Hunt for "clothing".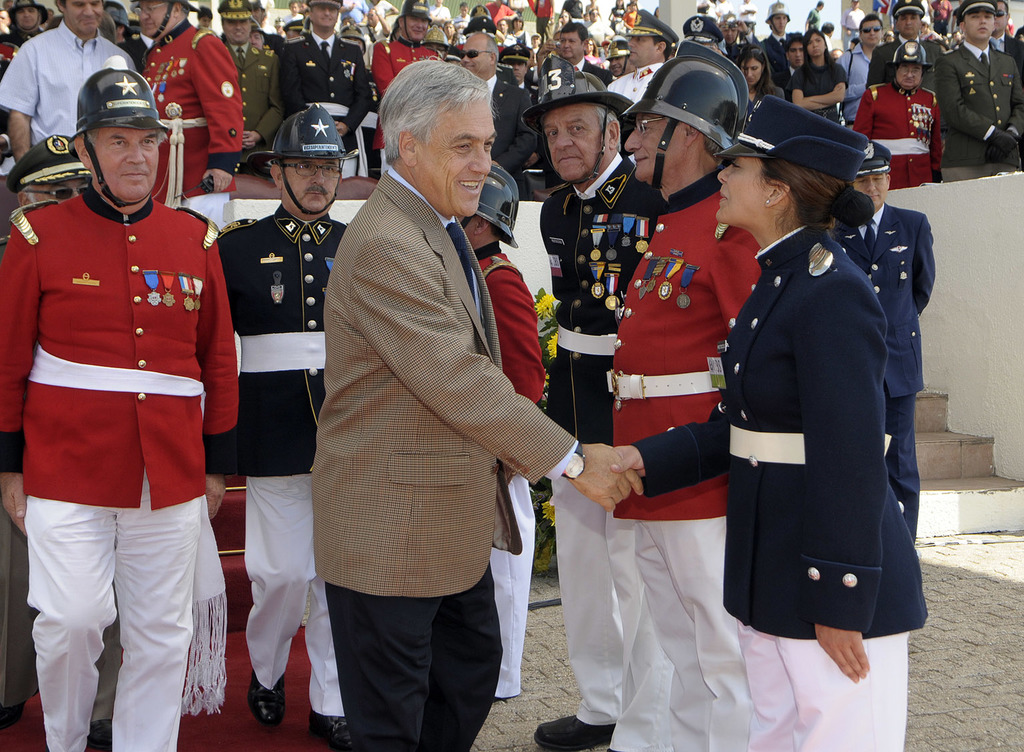
Hunted down at x1=278 y1=27 x2=370 y2=177.
